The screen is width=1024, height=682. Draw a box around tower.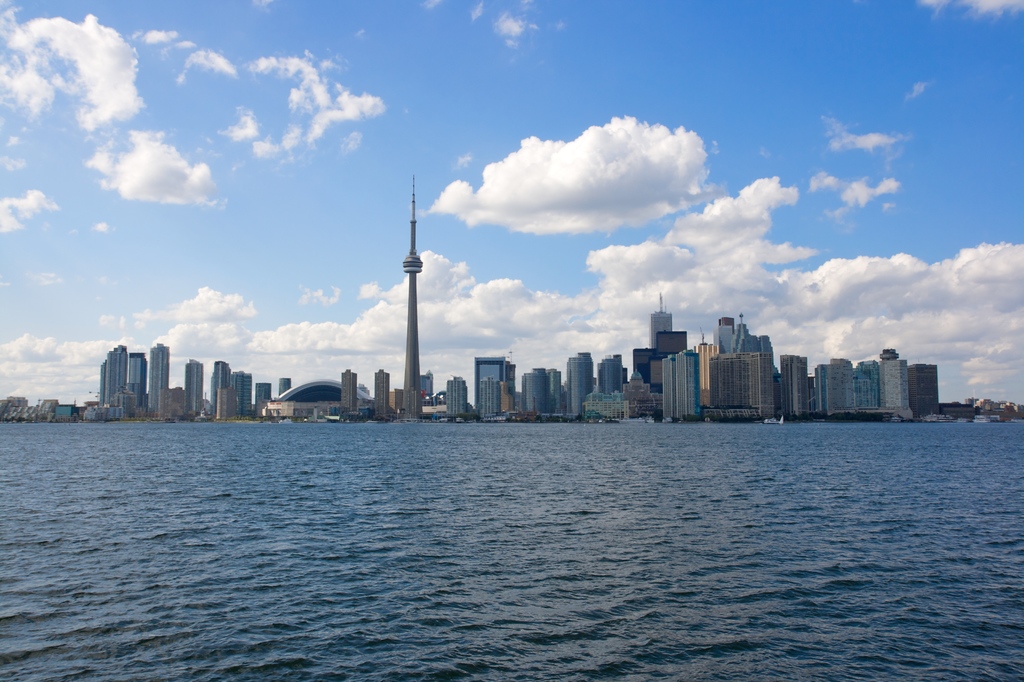
crop(254, 379, 271, 417).
